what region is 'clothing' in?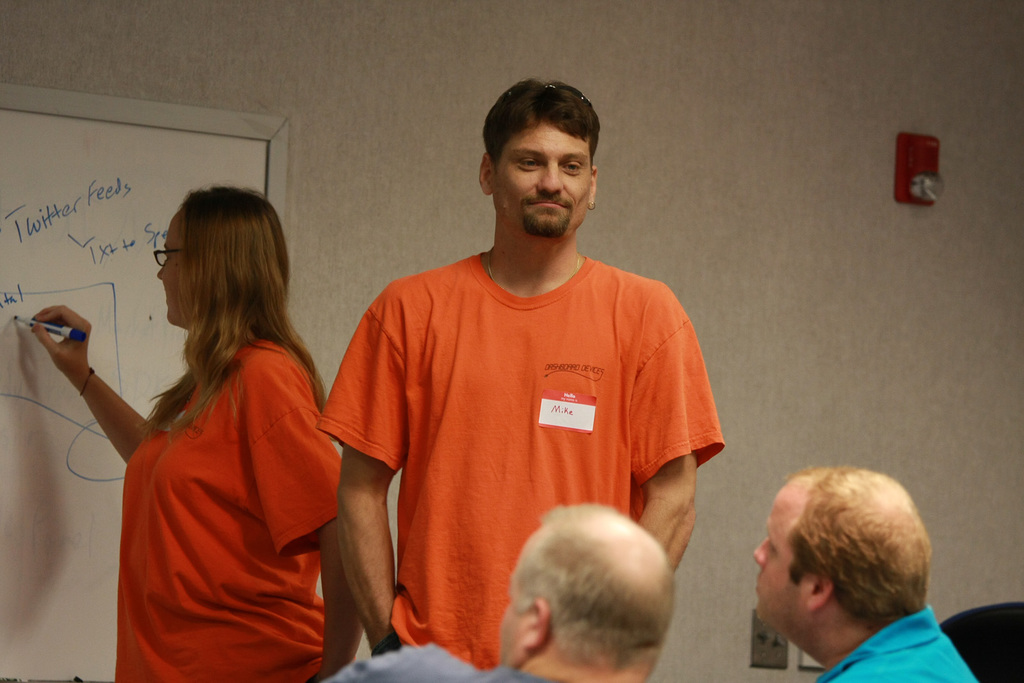
336,645,554,682.
